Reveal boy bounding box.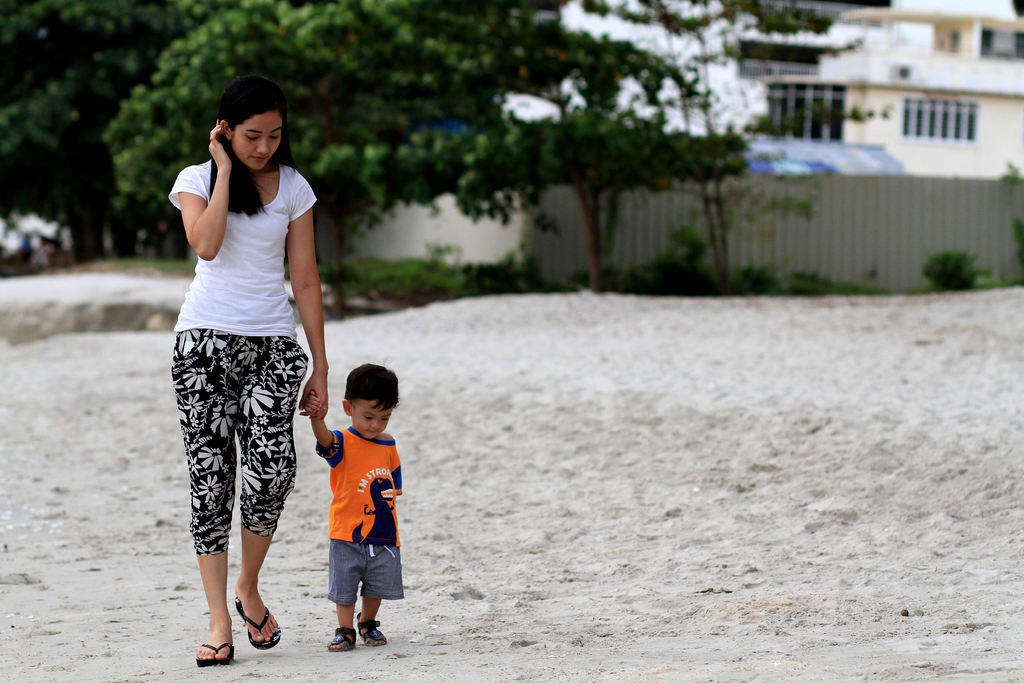
Revealed: (302,373,414,653).
